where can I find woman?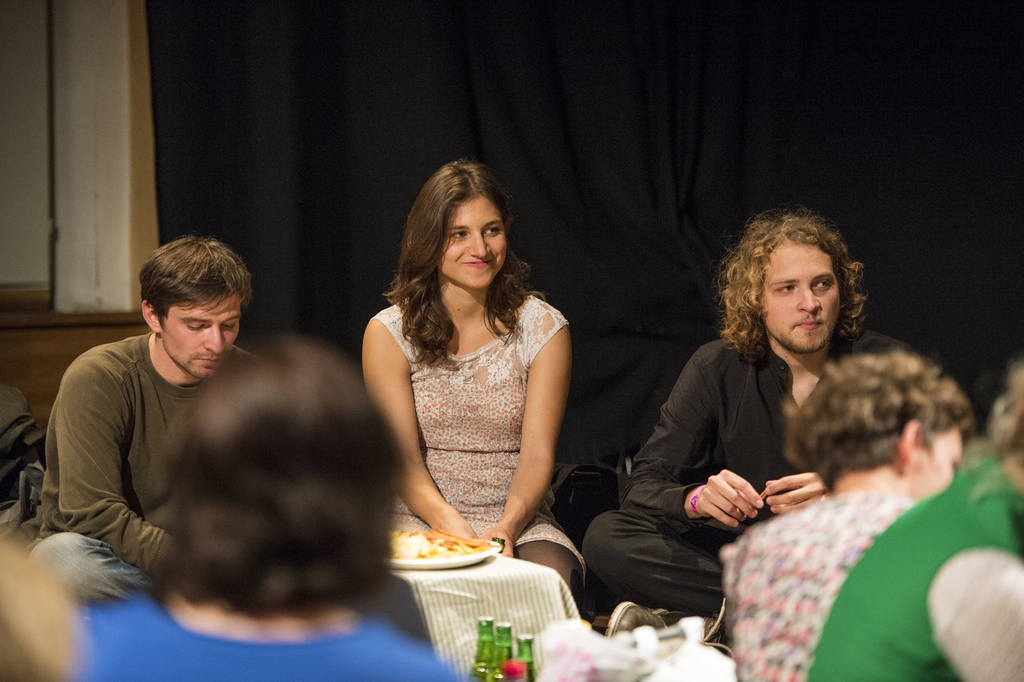
You can find it at region(360, 163, 601, 619).
